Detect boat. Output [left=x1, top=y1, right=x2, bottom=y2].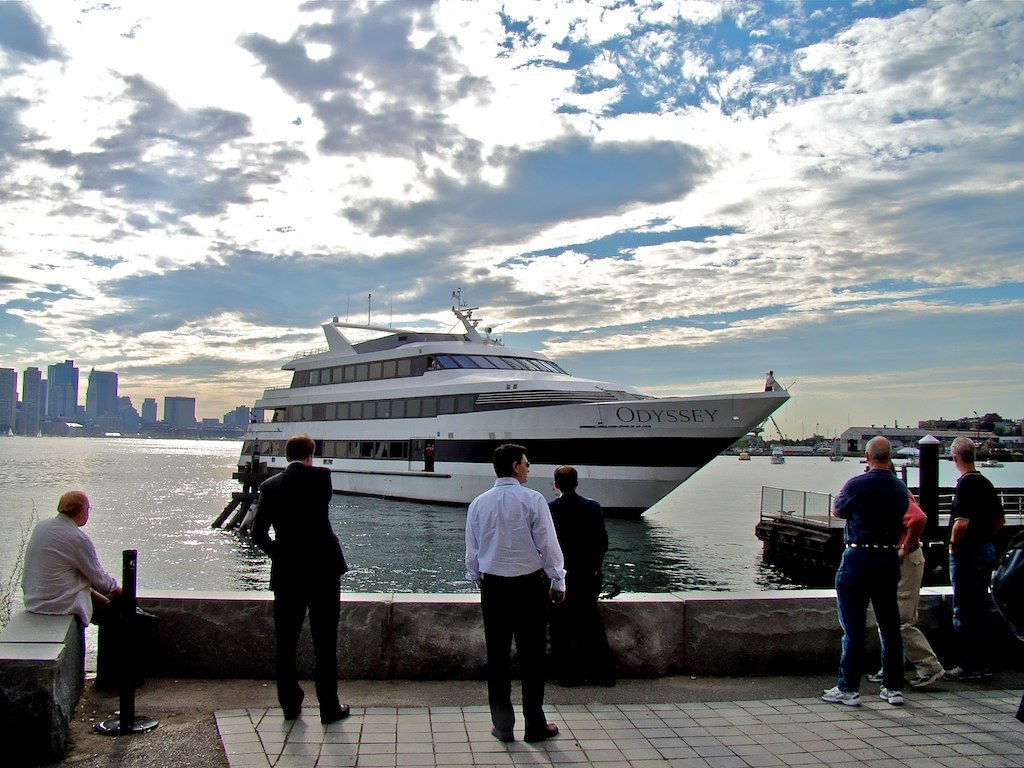
[left=765, top=447, right=791, bottom=465].
